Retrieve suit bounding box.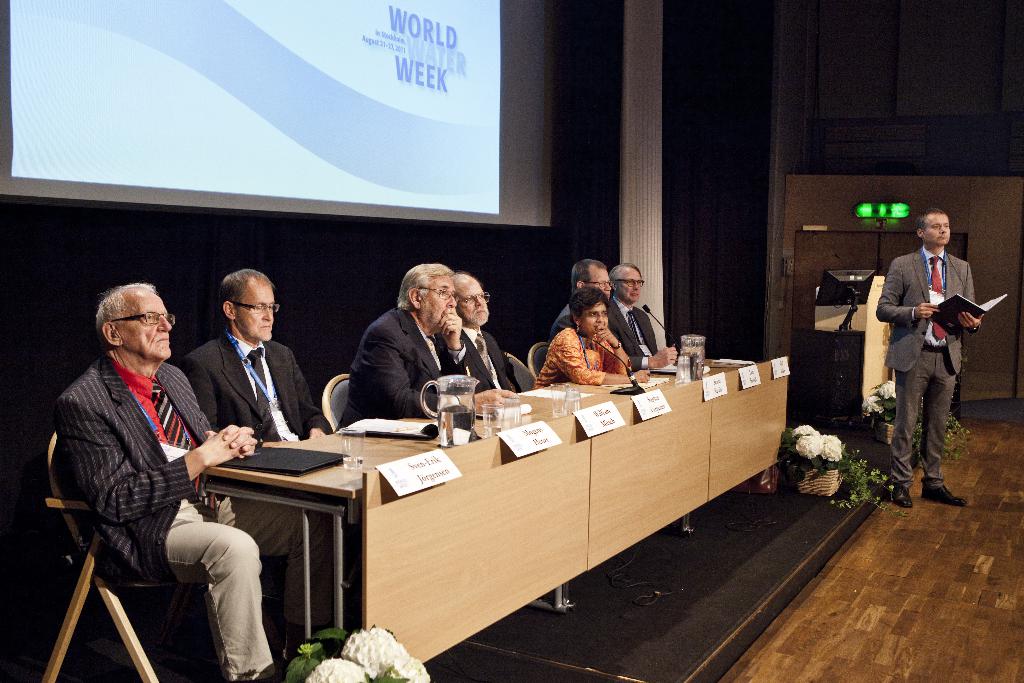
Bounding box: [left=435, top=329, right=522, bottom=396].
